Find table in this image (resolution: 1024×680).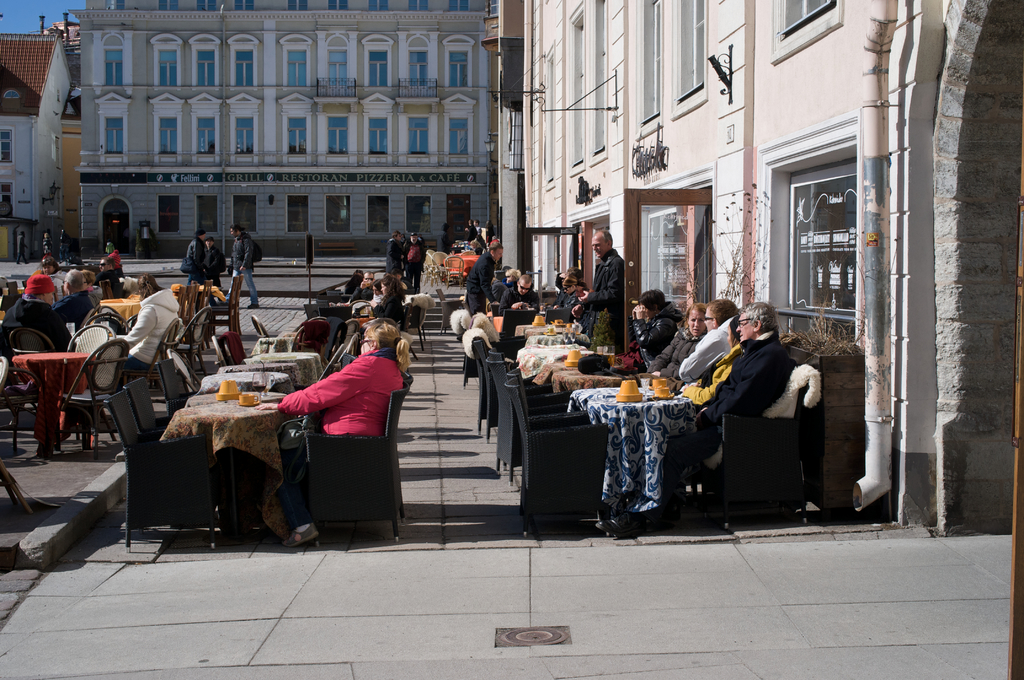
(570, 373, 719, 539).
